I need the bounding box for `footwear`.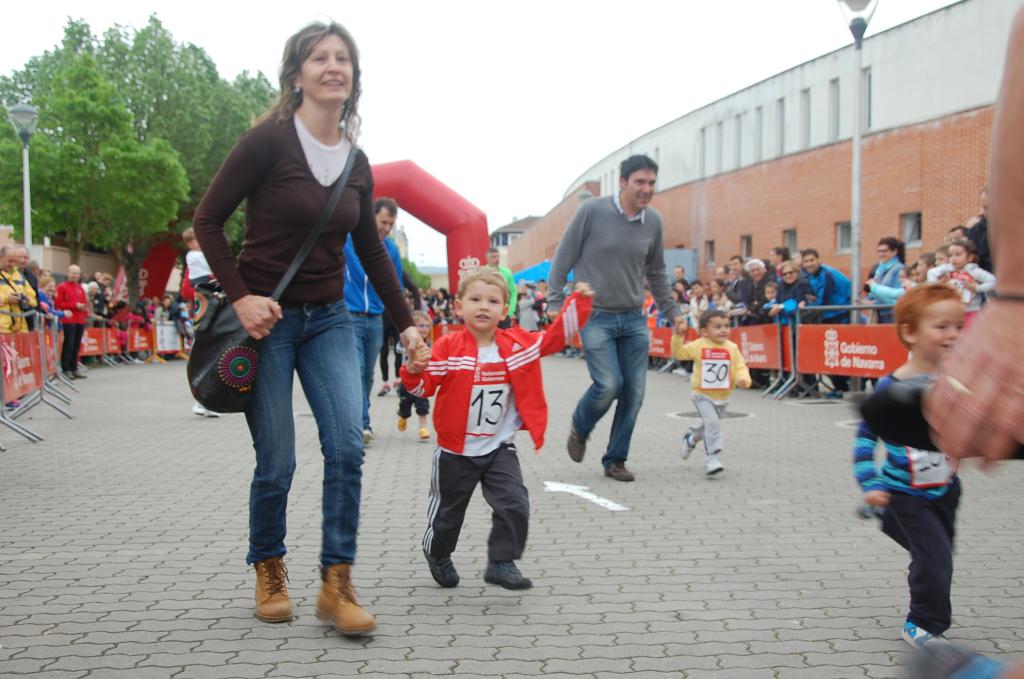
Here it is: bbox(900, 622, 953, 648).
